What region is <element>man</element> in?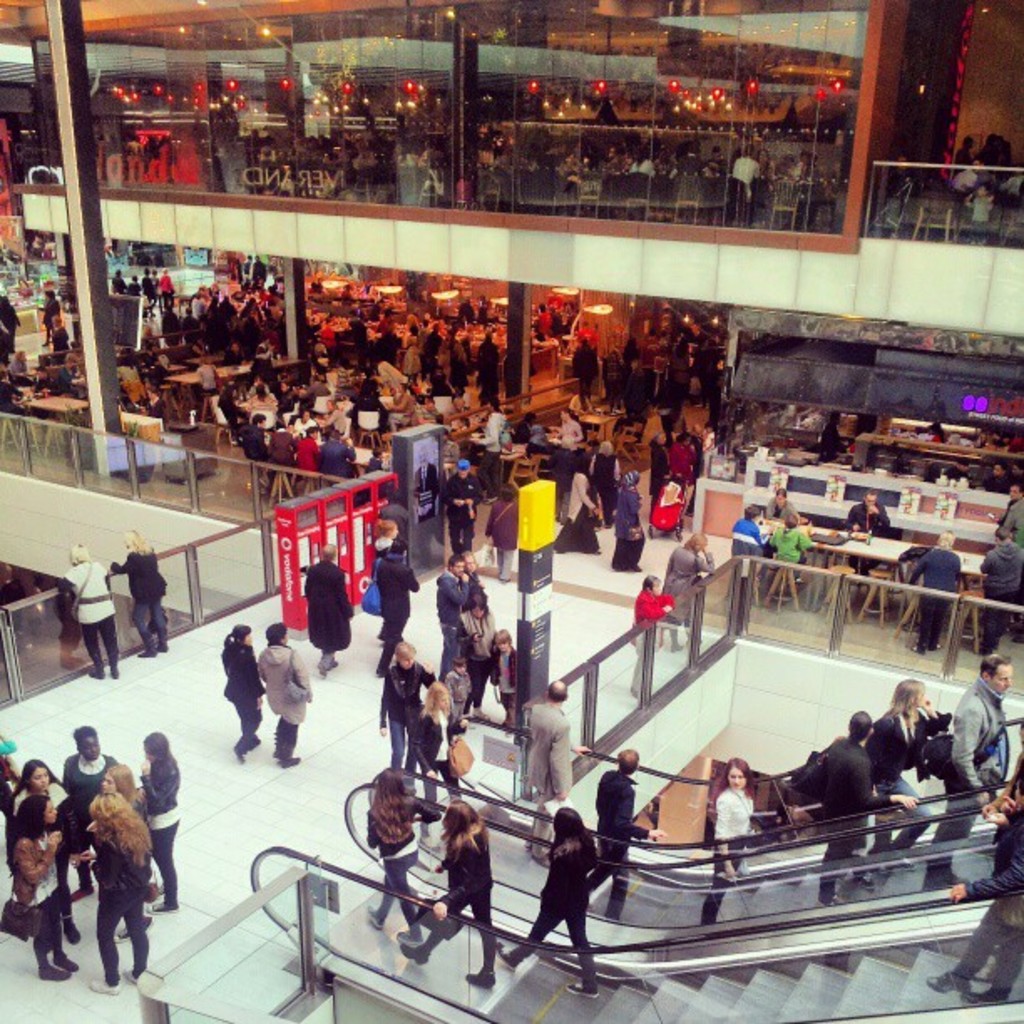
<region>520, 683, 576, 863</region>.
